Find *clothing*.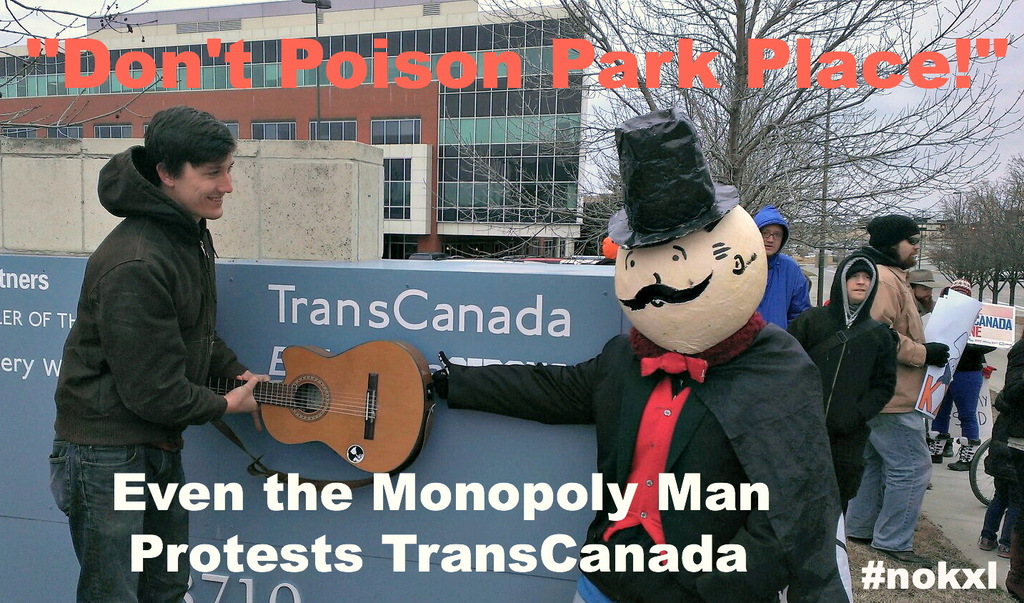
bbox(935, 367, 989, 454).
